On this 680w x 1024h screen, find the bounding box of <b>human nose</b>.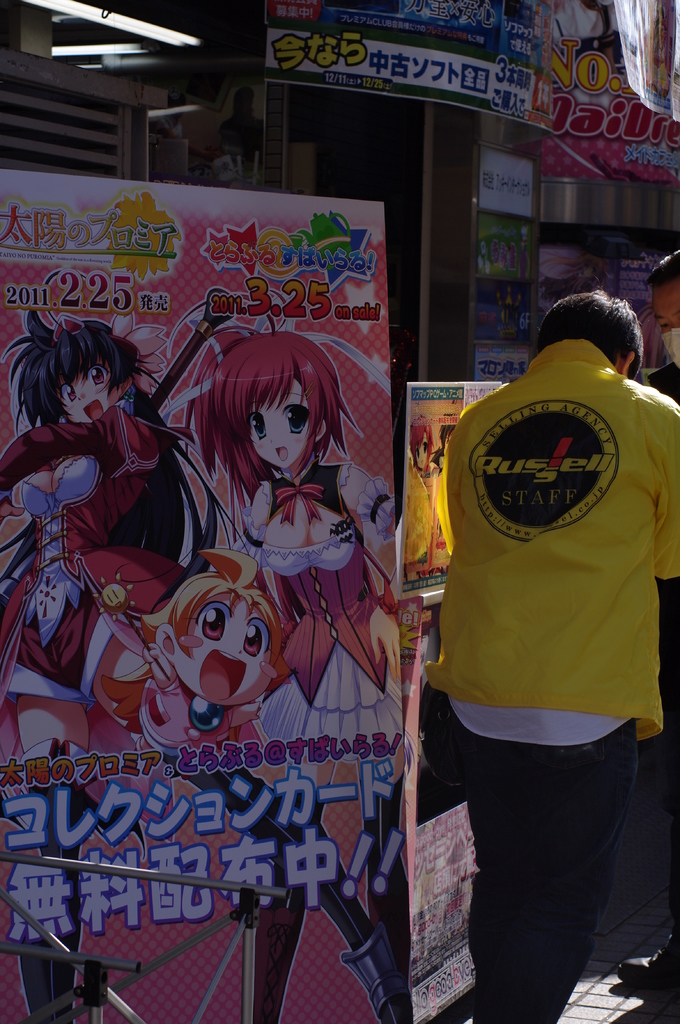
Bounding box: <region>271, 424, 286, 449</region>.
